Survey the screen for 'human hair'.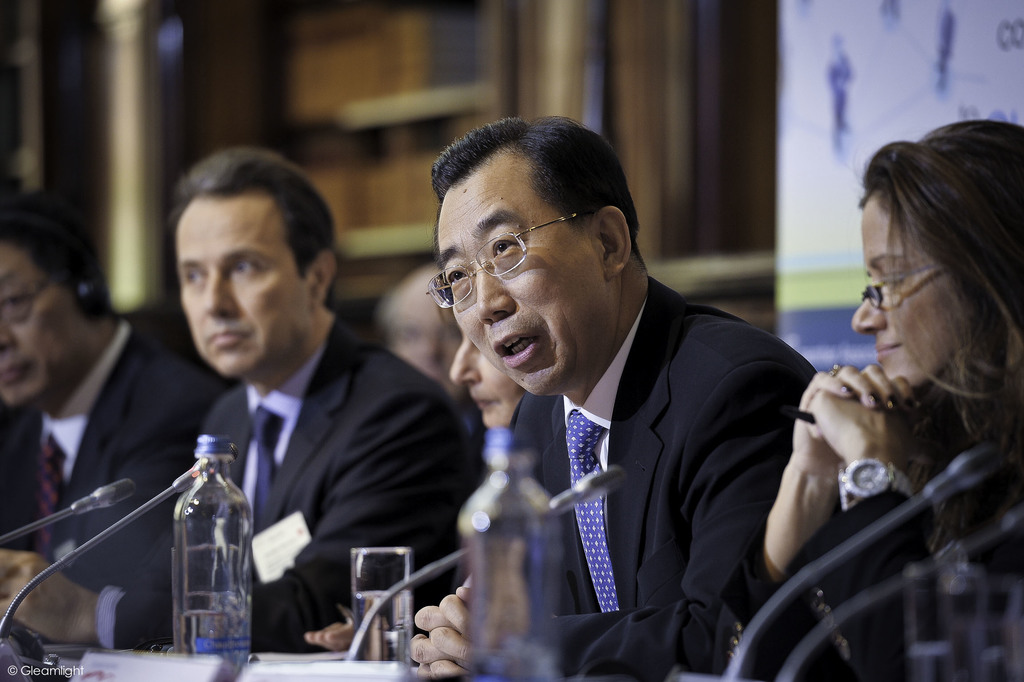
Survey found: l=867, t=104, r=1016, b=410.
